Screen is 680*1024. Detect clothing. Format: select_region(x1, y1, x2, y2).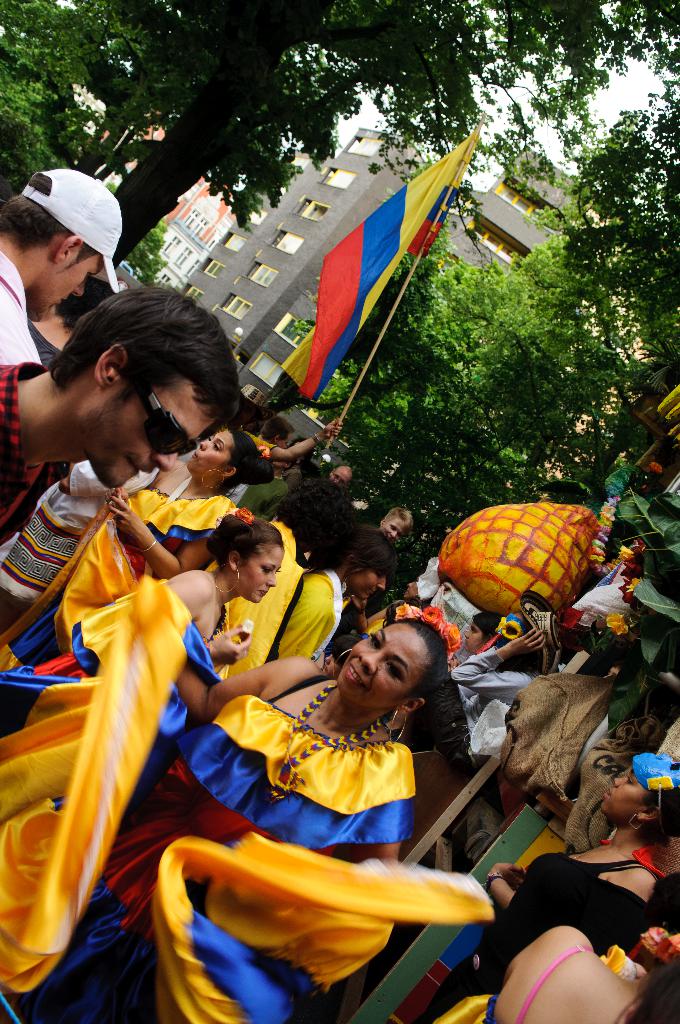
select_region(330, 526, 402, 596).
